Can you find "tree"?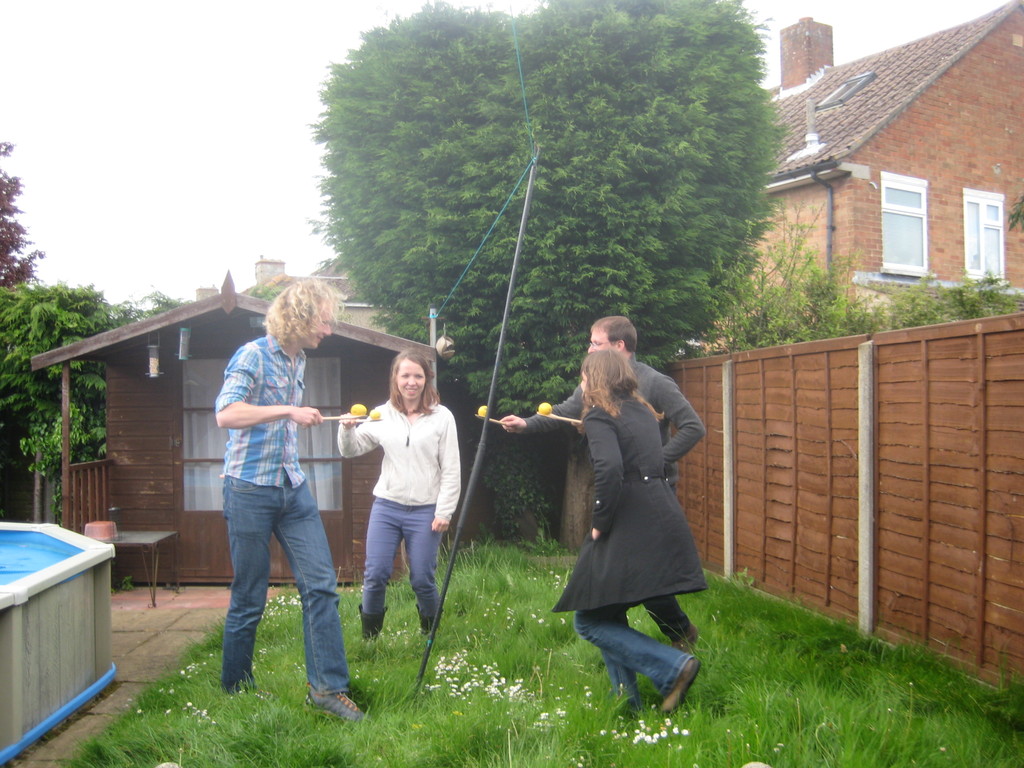
Yes, bounding box: bbox=[0, 278, 116, 521].
